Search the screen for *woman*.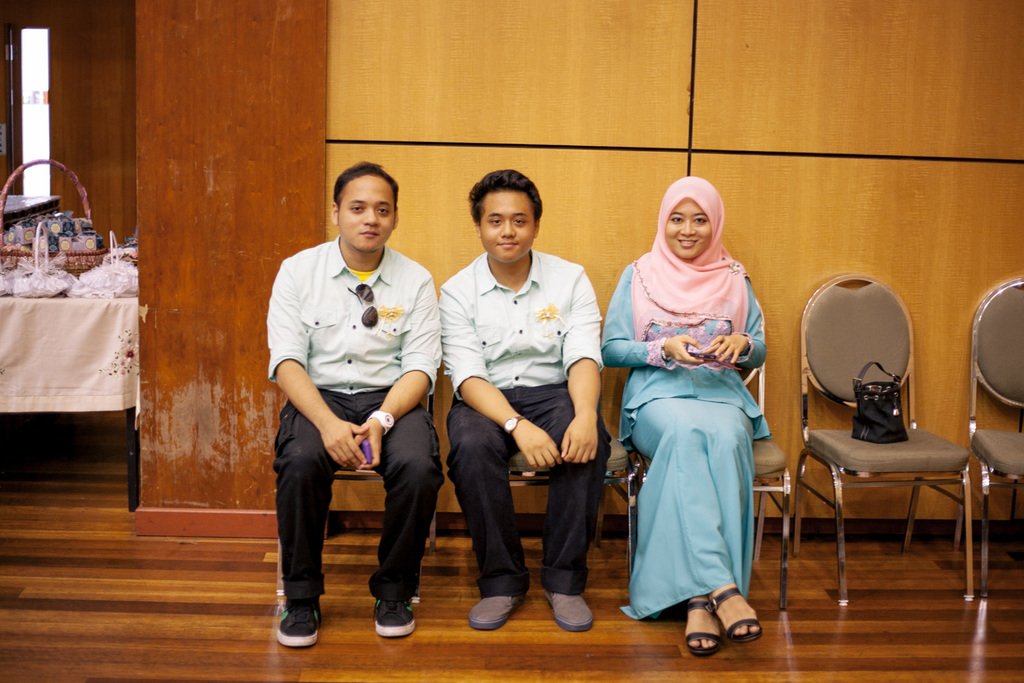
Found at bbox=(593, 172, 770, 653).
